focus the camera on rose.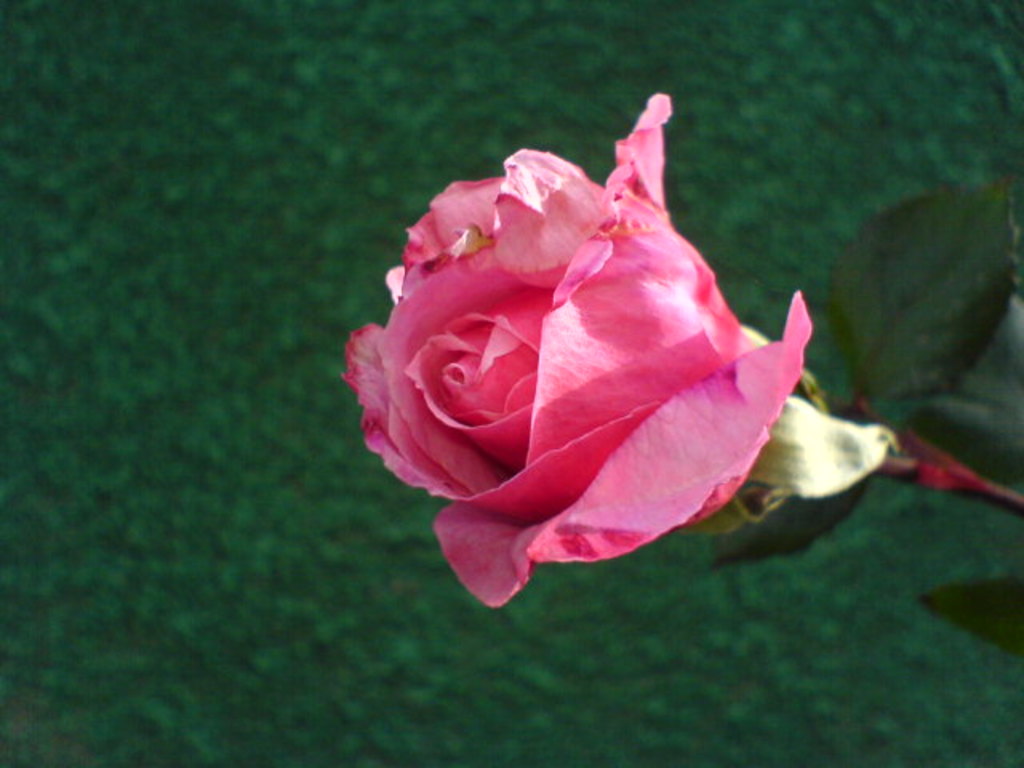
Focus region: {"left": 338, "top": 96, "right": 813, "bottom": 613}.
